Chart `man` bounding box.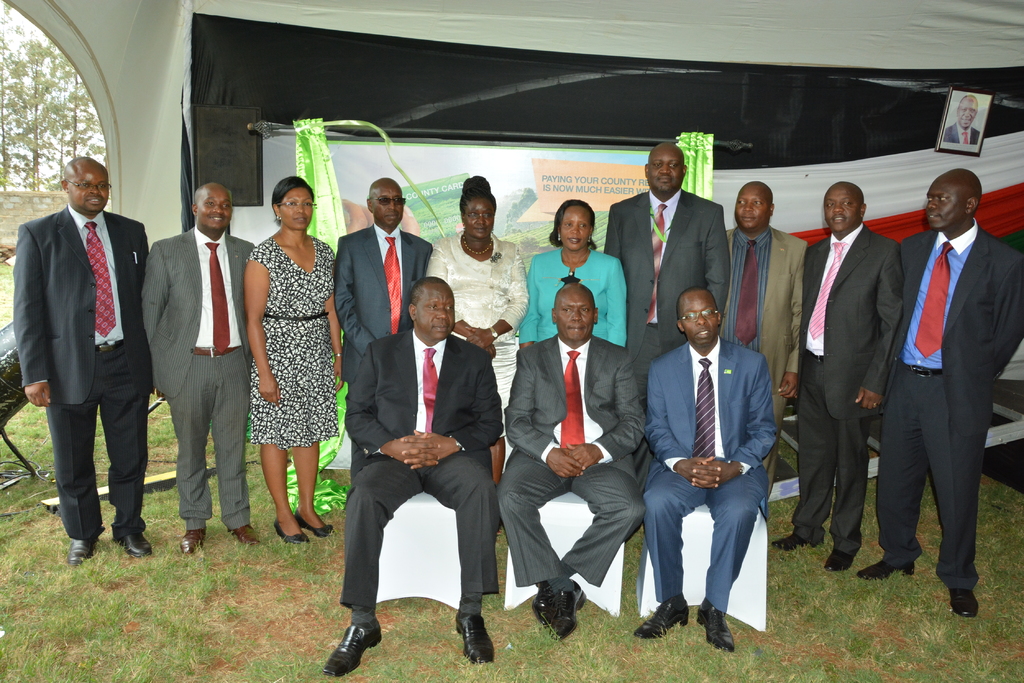
Charted: [600, 137, 732, 494].
